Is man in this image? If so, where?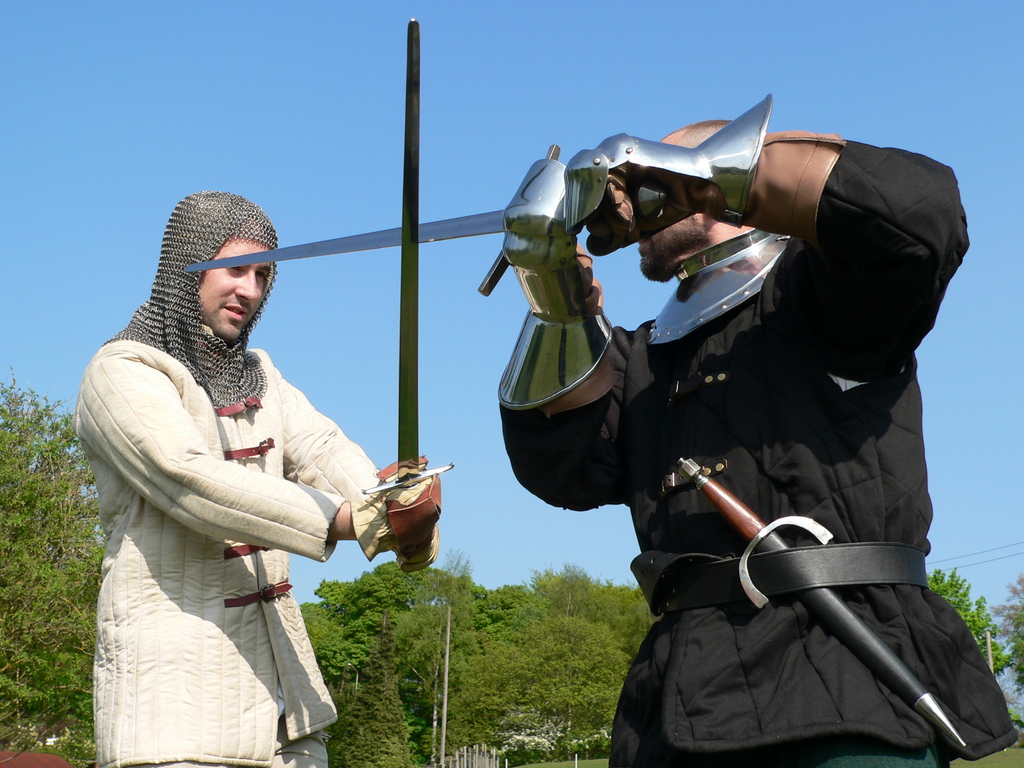
Yes, at box=[68, 188, 436, 767].
